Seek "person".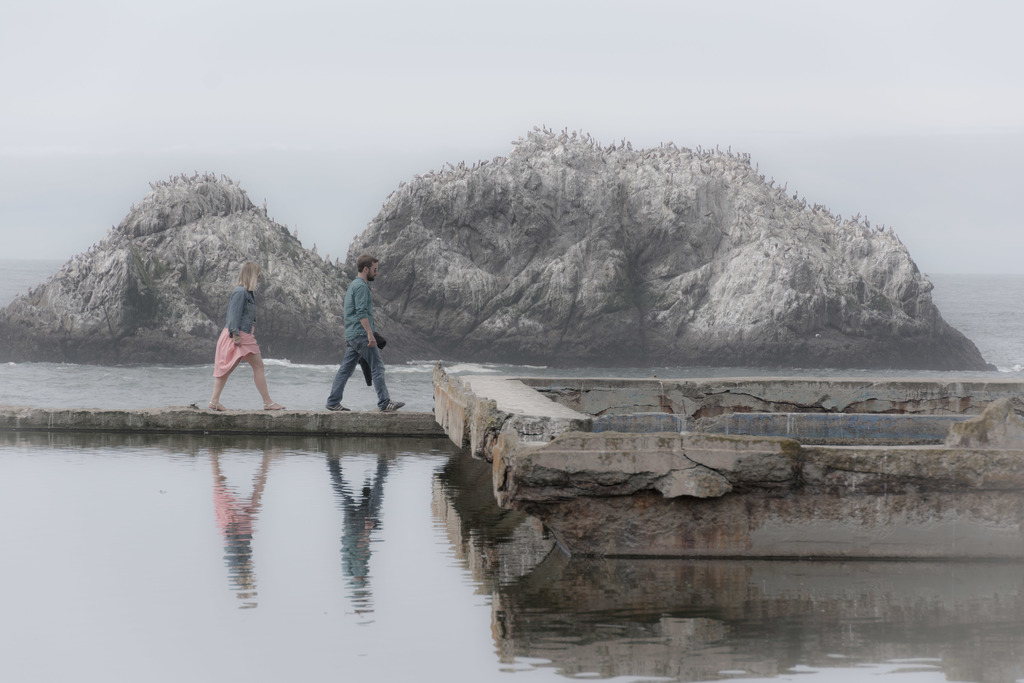
bbox=(205, 251, 288, 416).
